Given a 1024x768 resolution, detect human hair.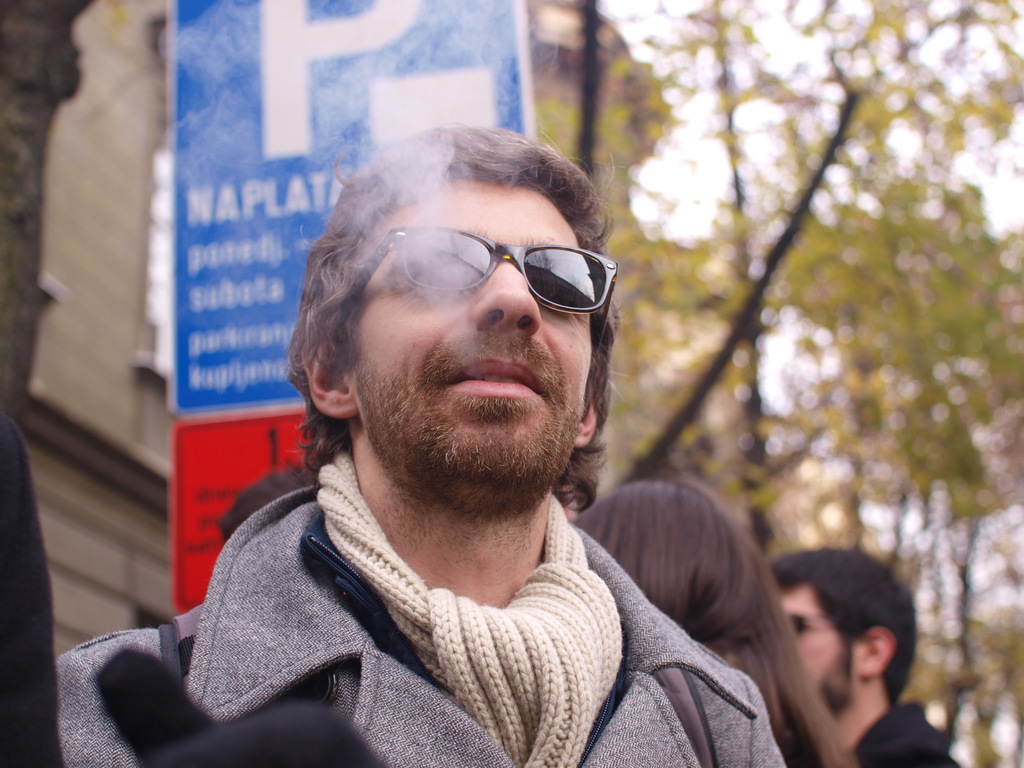
crop(764, 547, 918, 705).
